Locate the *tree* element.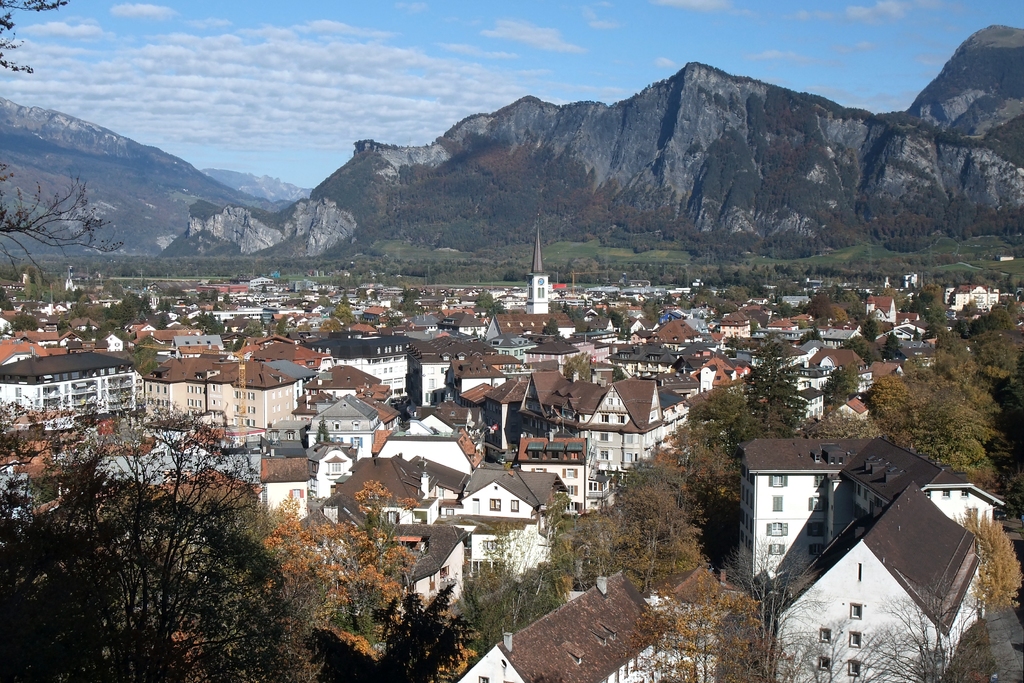
Element bbox: crop(195, 288, 209, 304).
